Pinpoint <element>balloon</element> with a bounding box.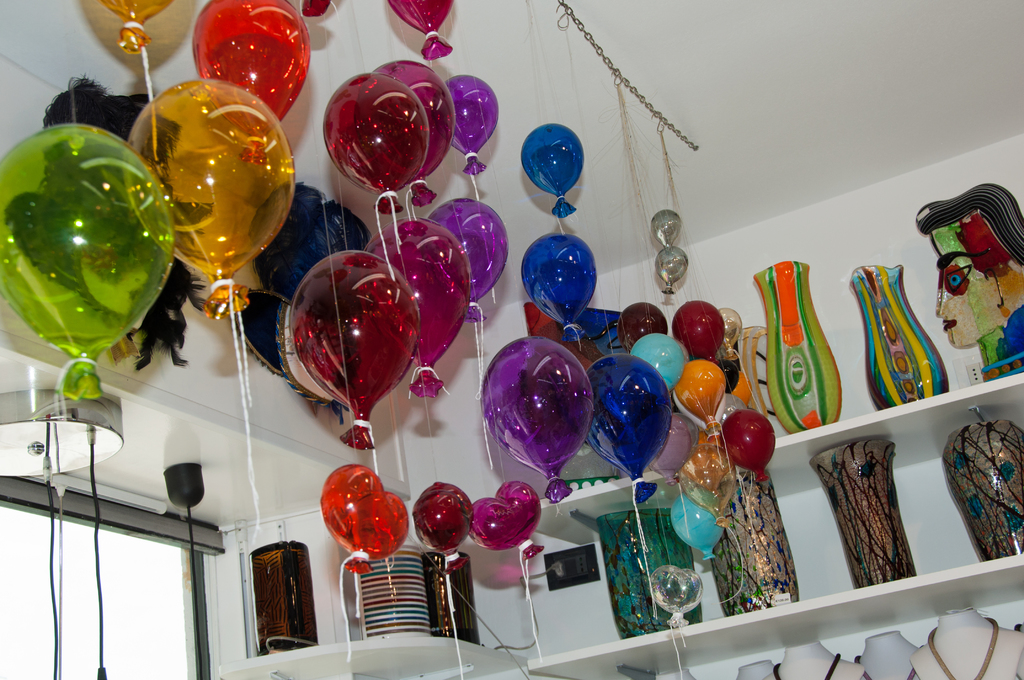
rect(286, 245, 426, 457).
